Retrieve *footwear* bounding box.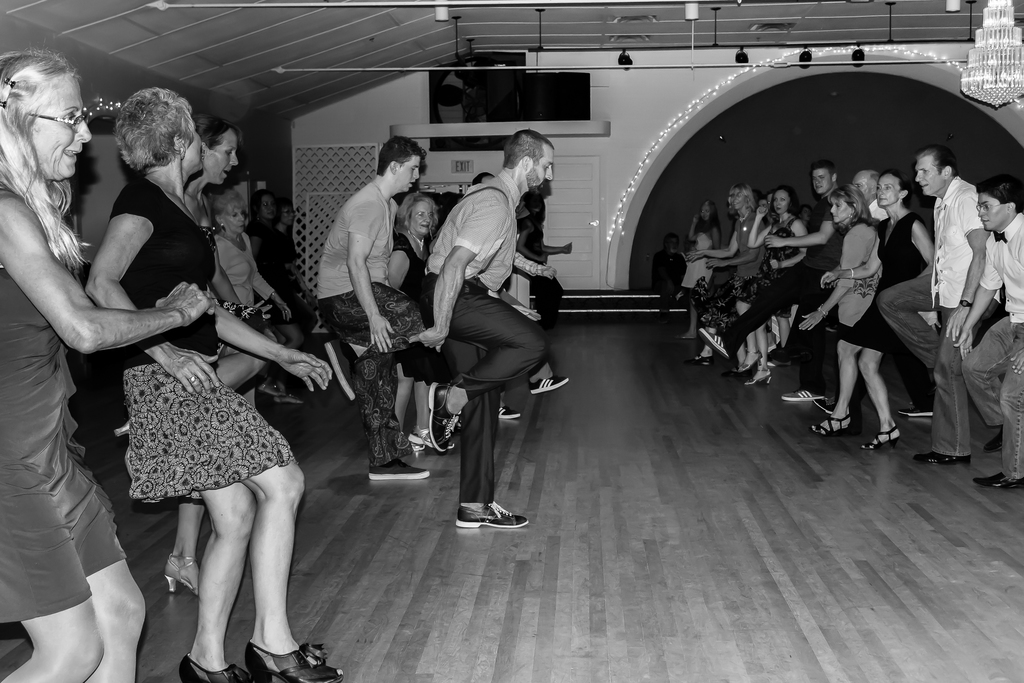
Bounding box: {"left": 691, "top": 357, "right": 714, "bottom": 366}.
